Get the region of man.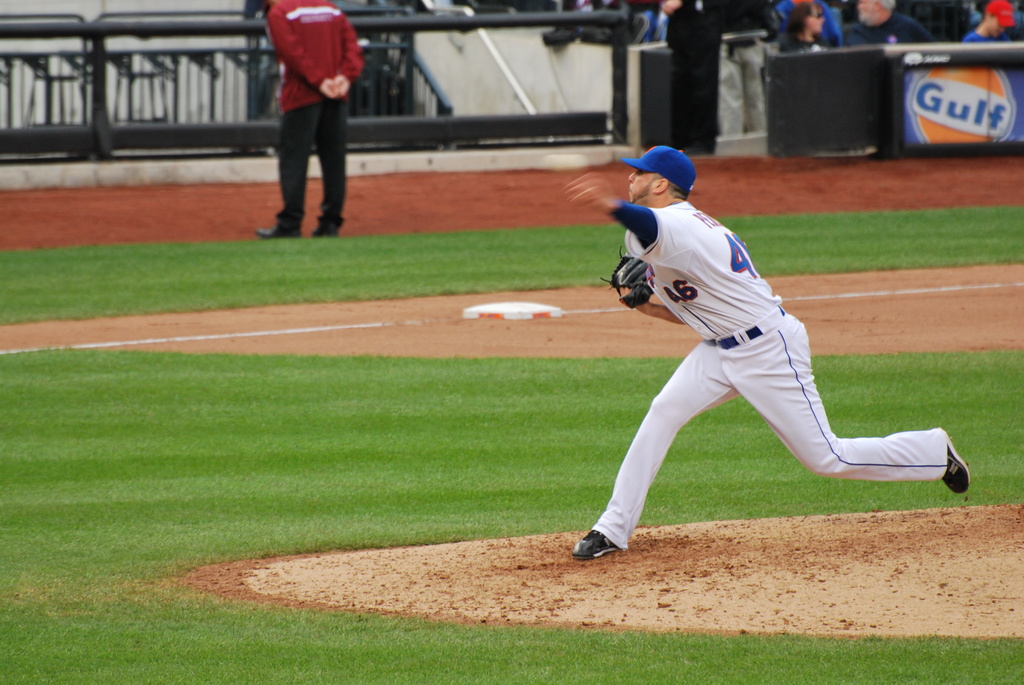
[564, 147, 970, 564].
